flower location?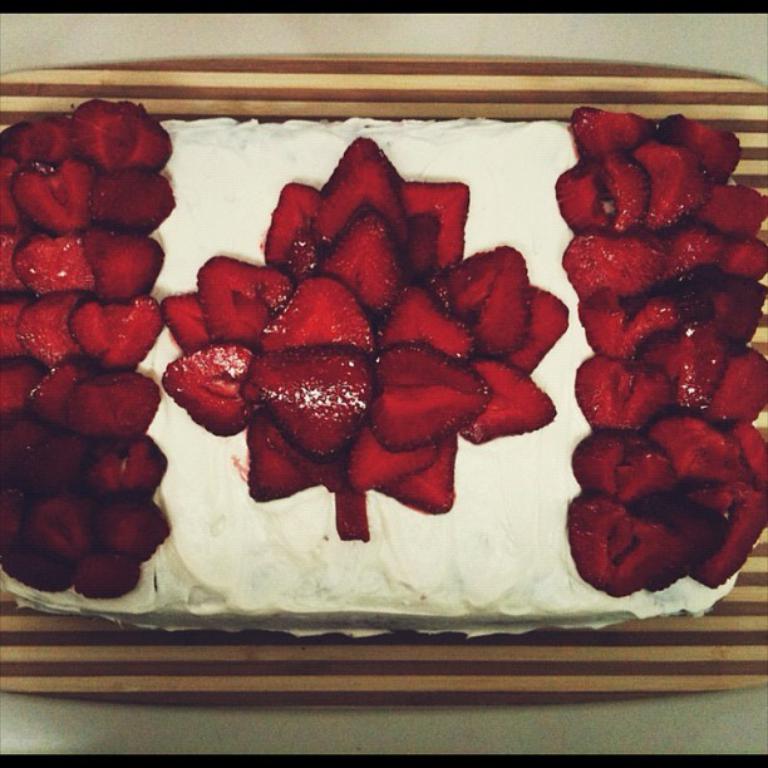
<bbox>173, 132, 576, 506</bbox>
